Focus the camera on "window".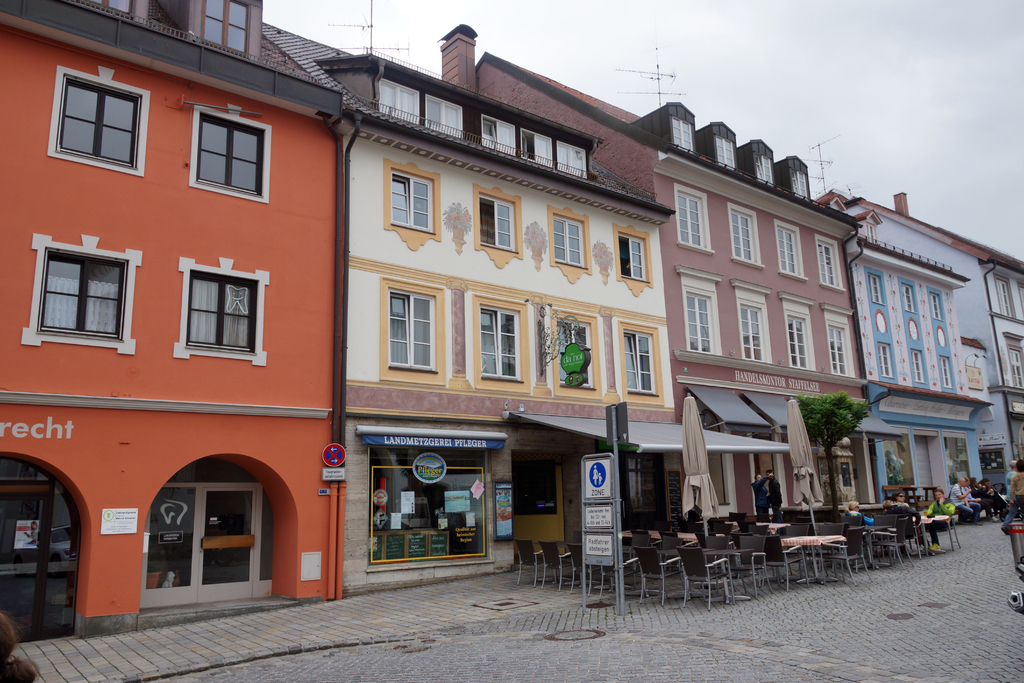
Focus region: box(381, 76, 420, 123).
